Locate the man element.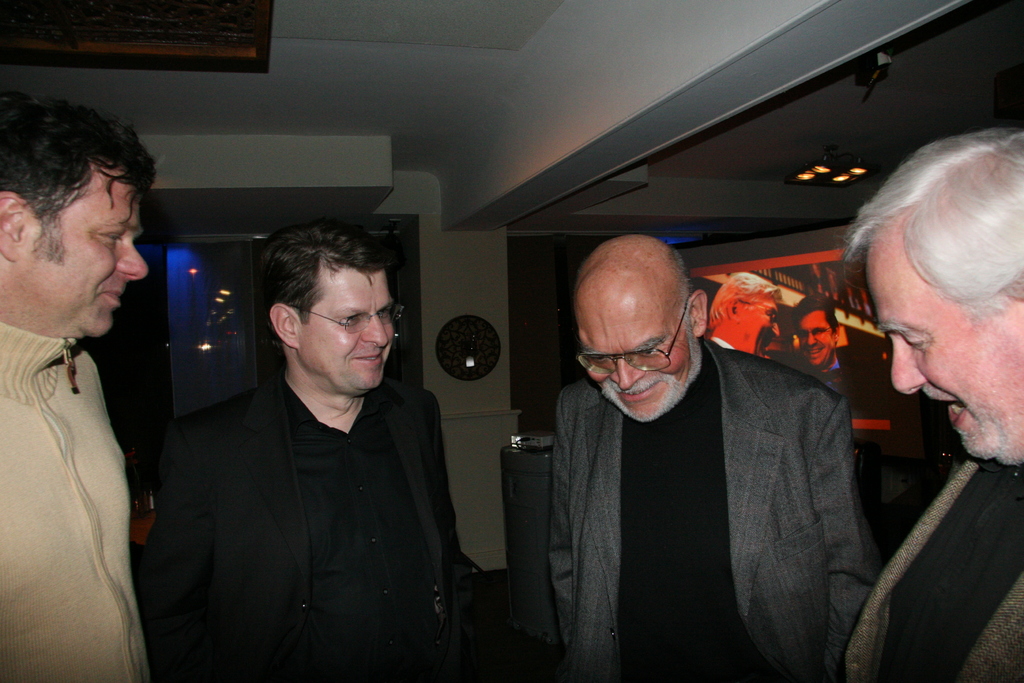
Element bbox: Rect(844, 129, 1023, 682).
